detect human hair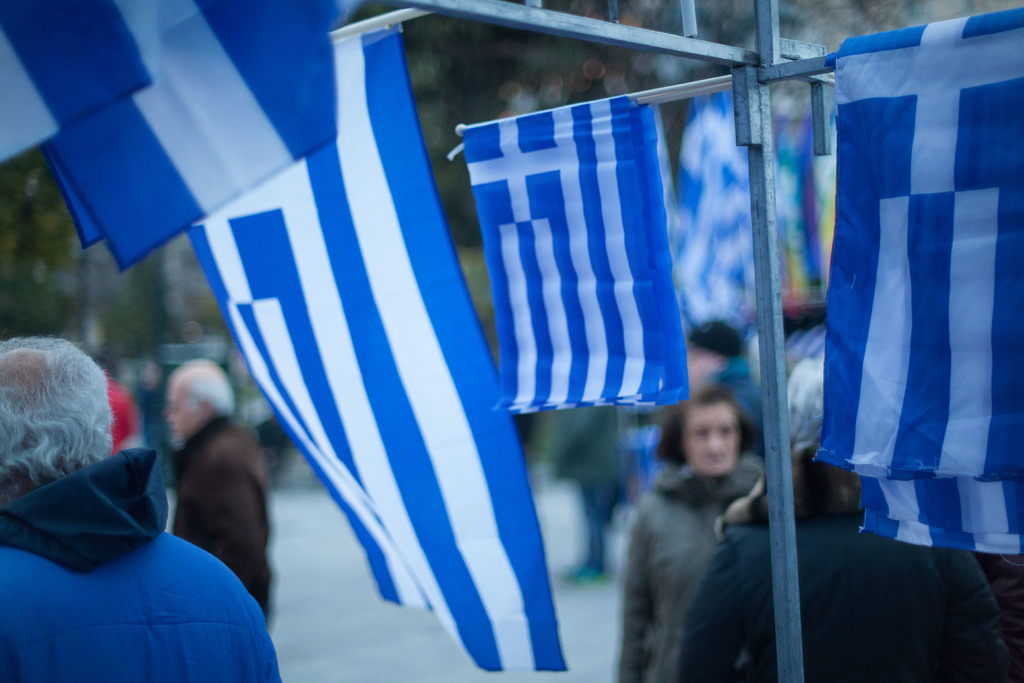
<region>0, 334, 110, 508</region>
